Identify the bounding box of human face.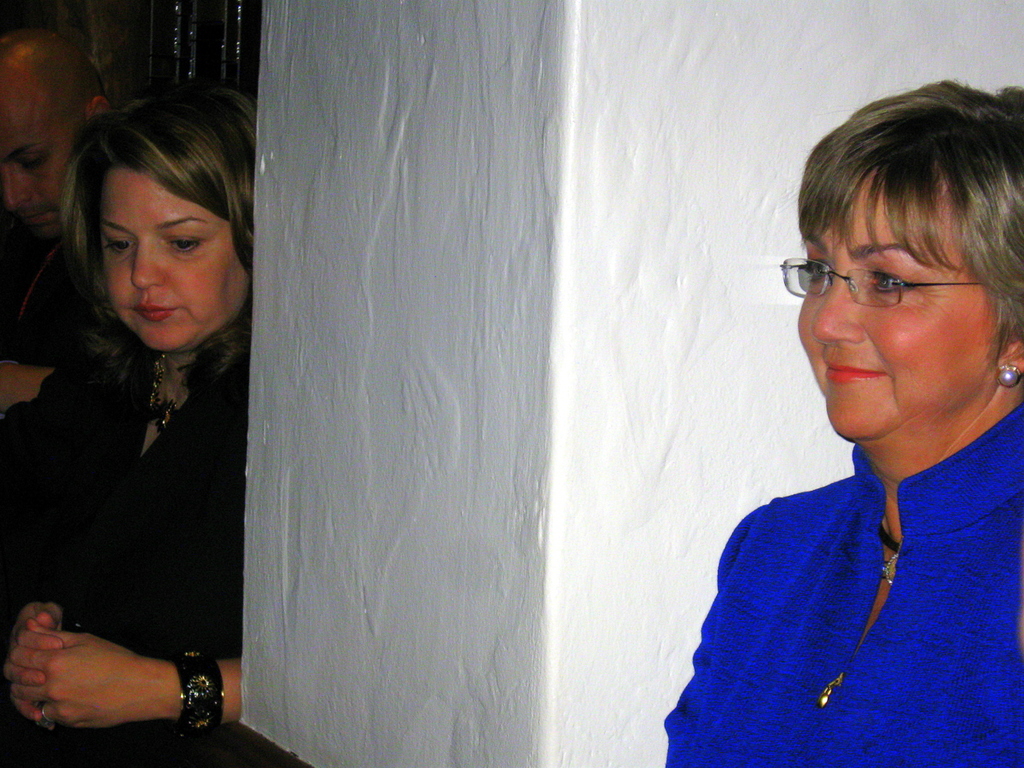
locate(0, 52, 75, 243).
